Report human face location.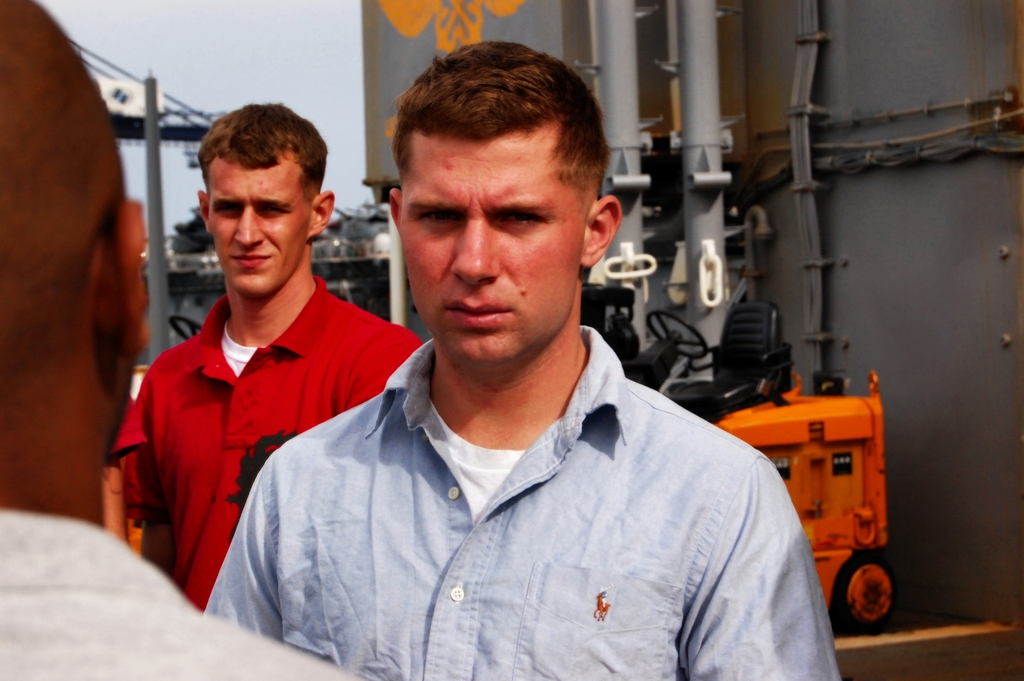
Report: BBox(207, 158, 312, 297).
